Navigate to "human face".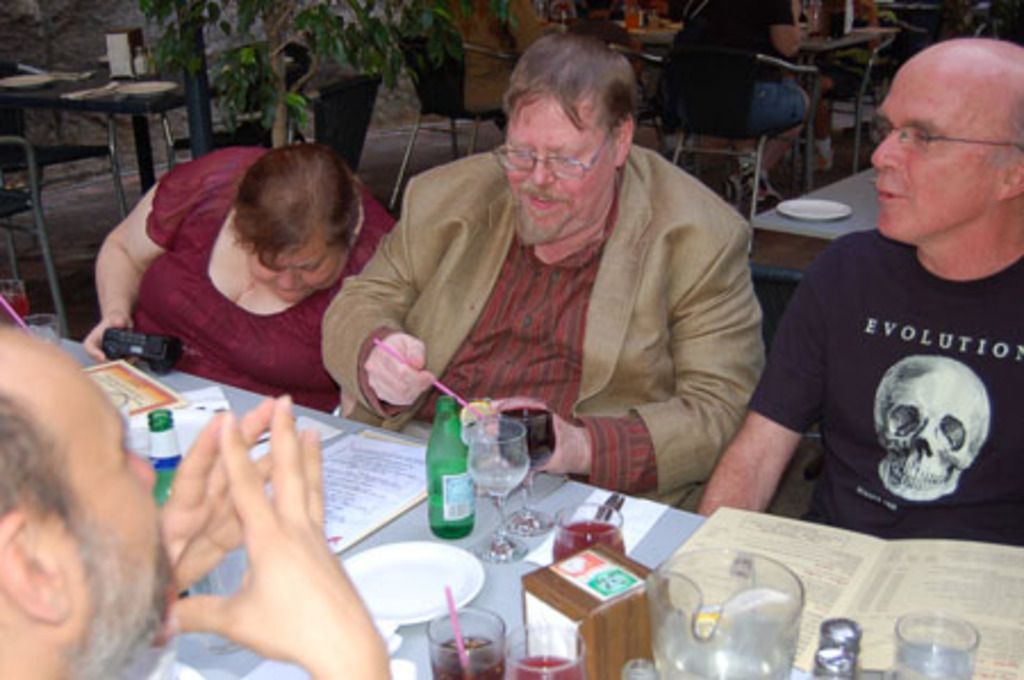
Navigation target: bbox=(507, 98, 617, 248).
